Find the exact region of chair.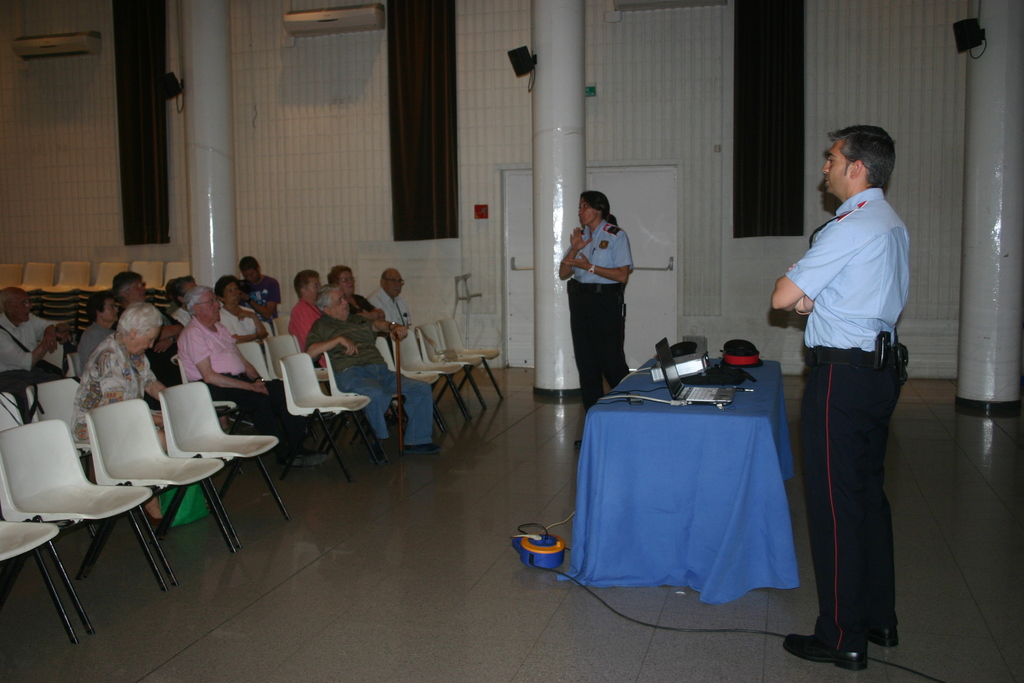
Exact region: left=0, top=422, right=164, bottom=634.
